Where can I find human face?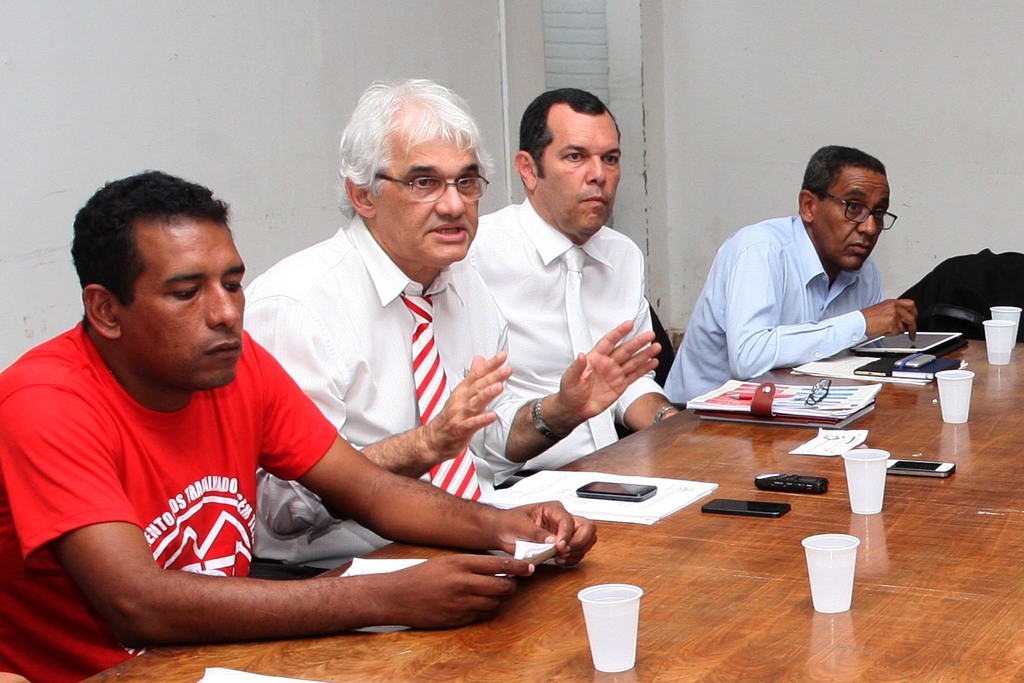
You can find it at 117, 221, 248, 391.
